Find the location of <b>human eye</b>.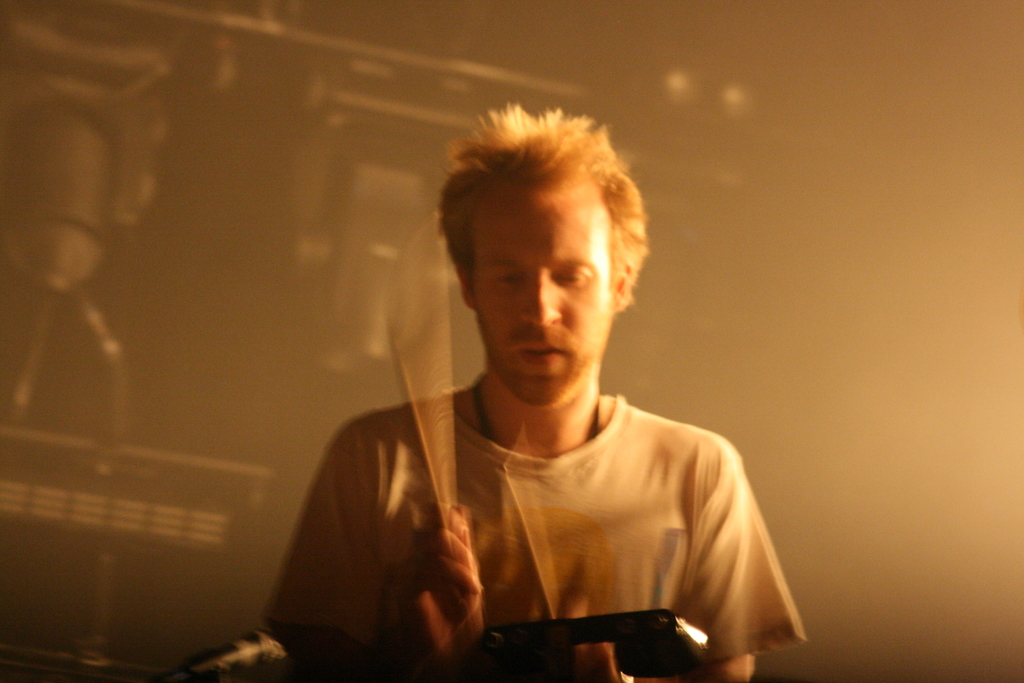
Location: (548, 263, 589, 293).
